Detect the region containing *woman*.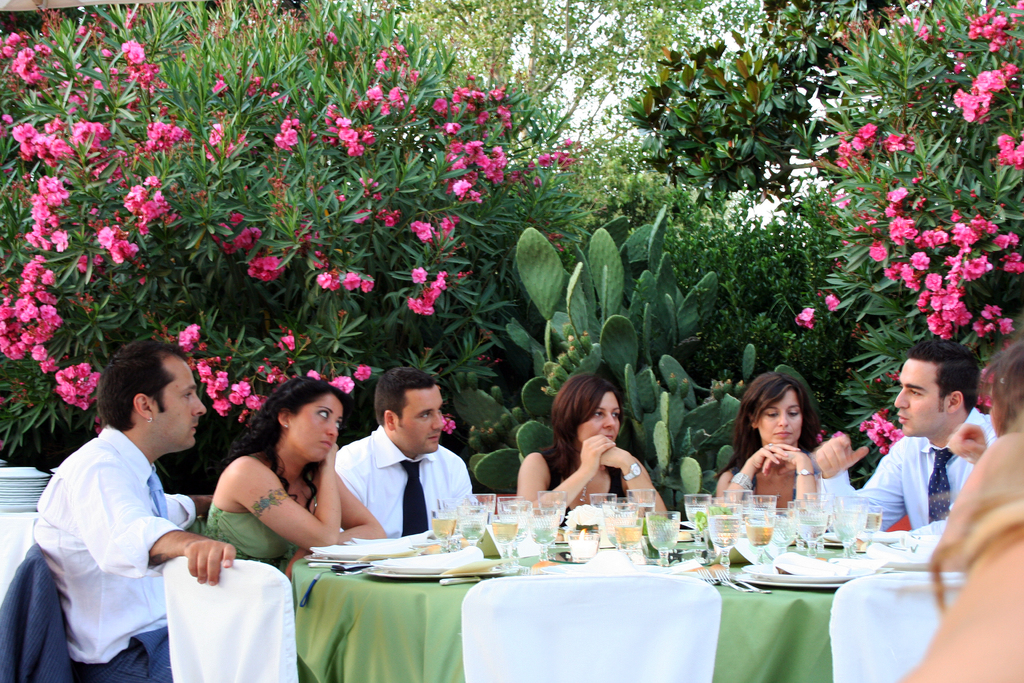
<bbox>199, 375, 388, 579</bbox>.
